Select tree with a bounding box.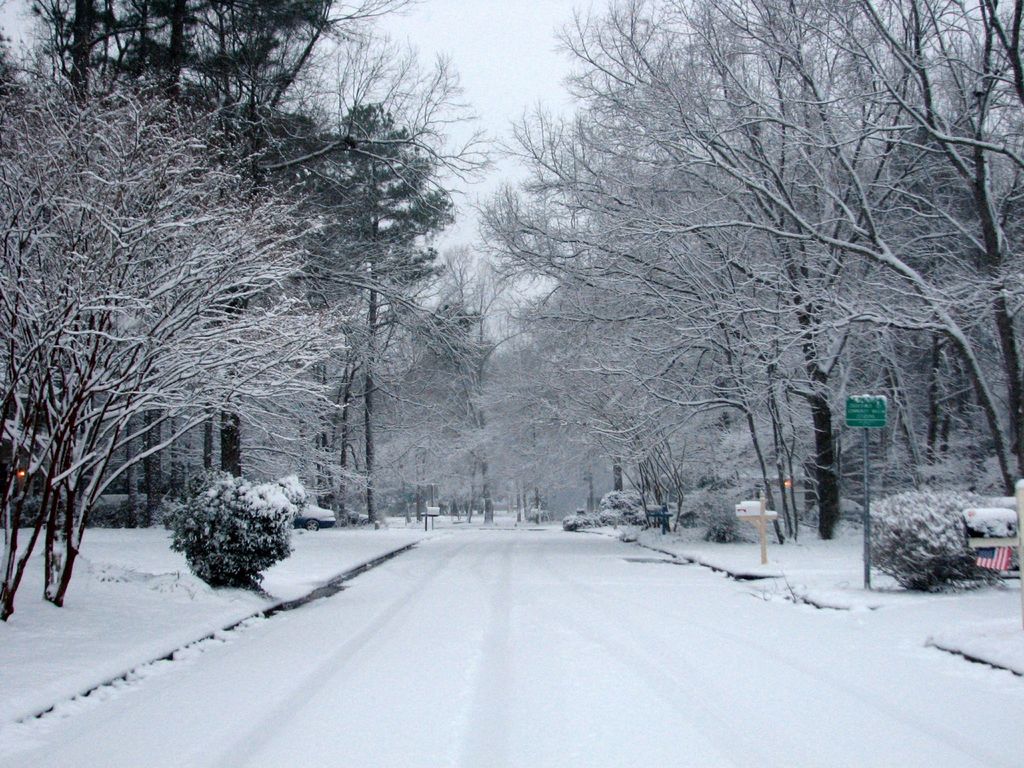
(159,467,301,595).
